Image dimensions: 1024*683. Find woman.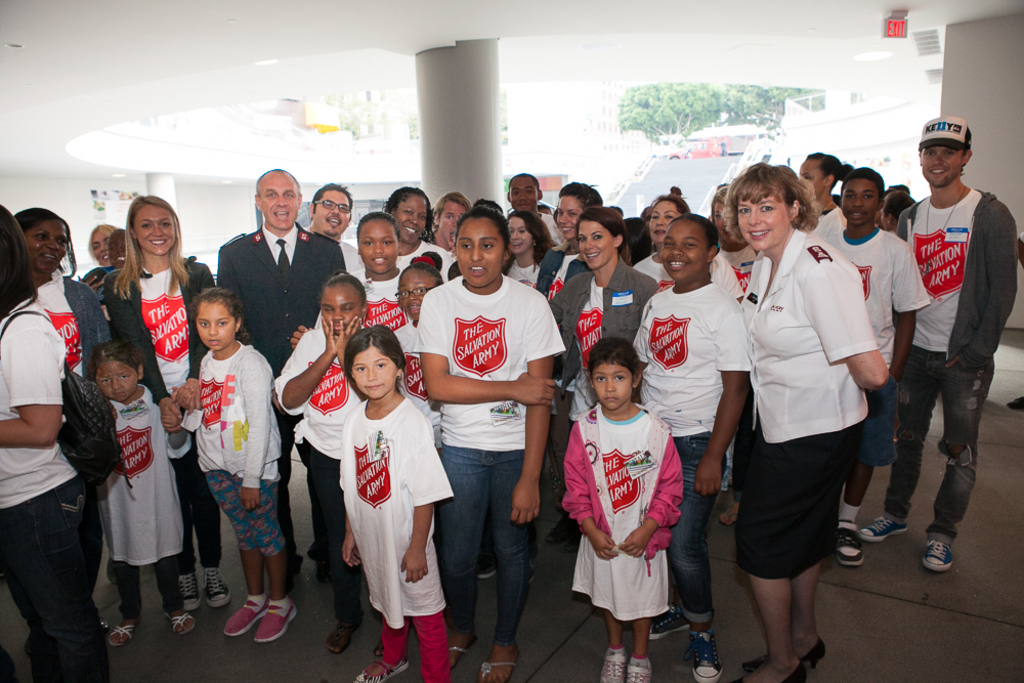
{"x1": 8, "y1": 208, "x2": 120, "y2": 673}.
